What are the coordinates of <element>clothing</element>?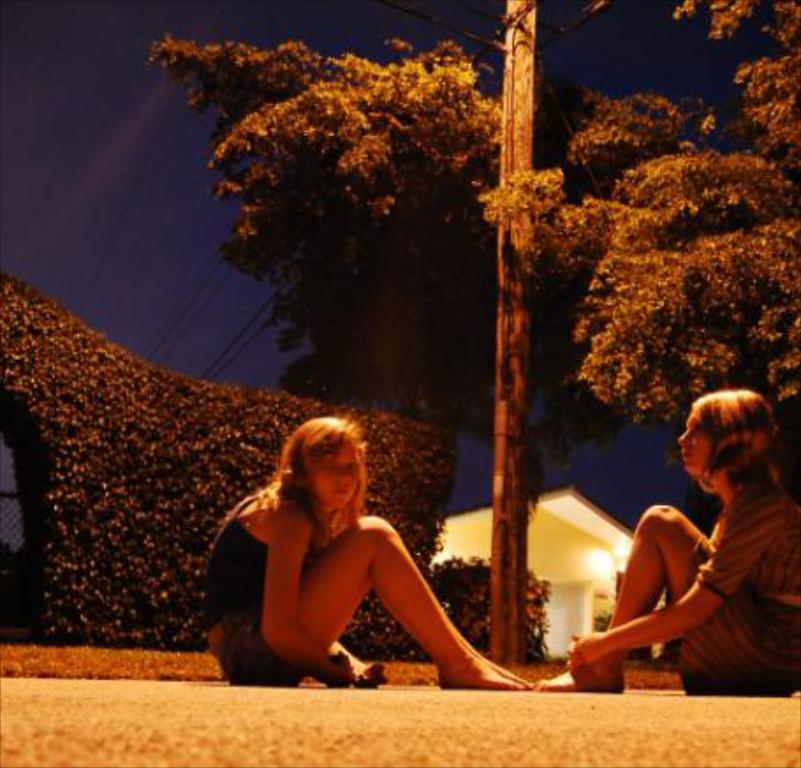
(201,491,294,645).
